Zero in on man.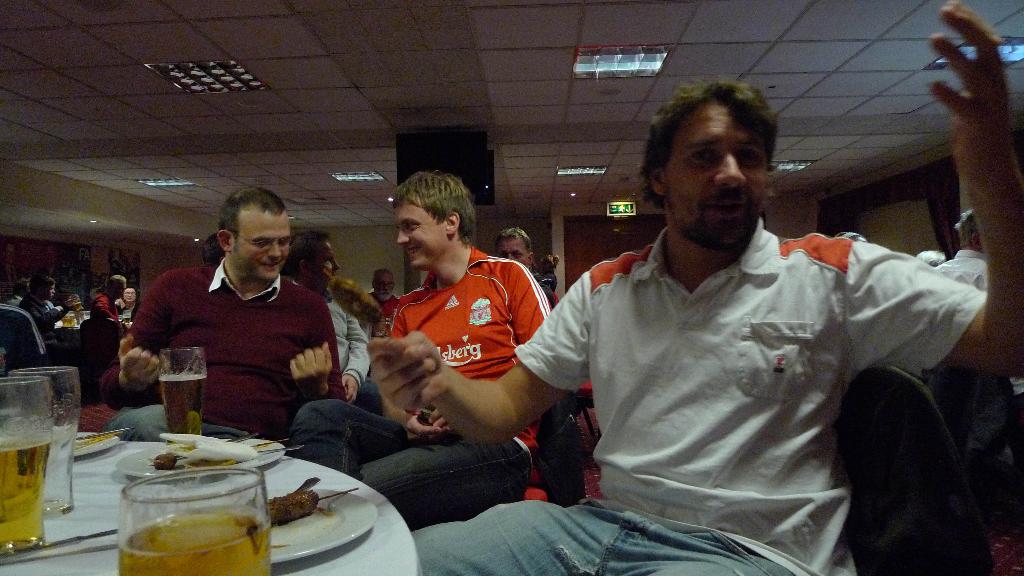
Zeroed in: locate(90, 275, 132, 329).
